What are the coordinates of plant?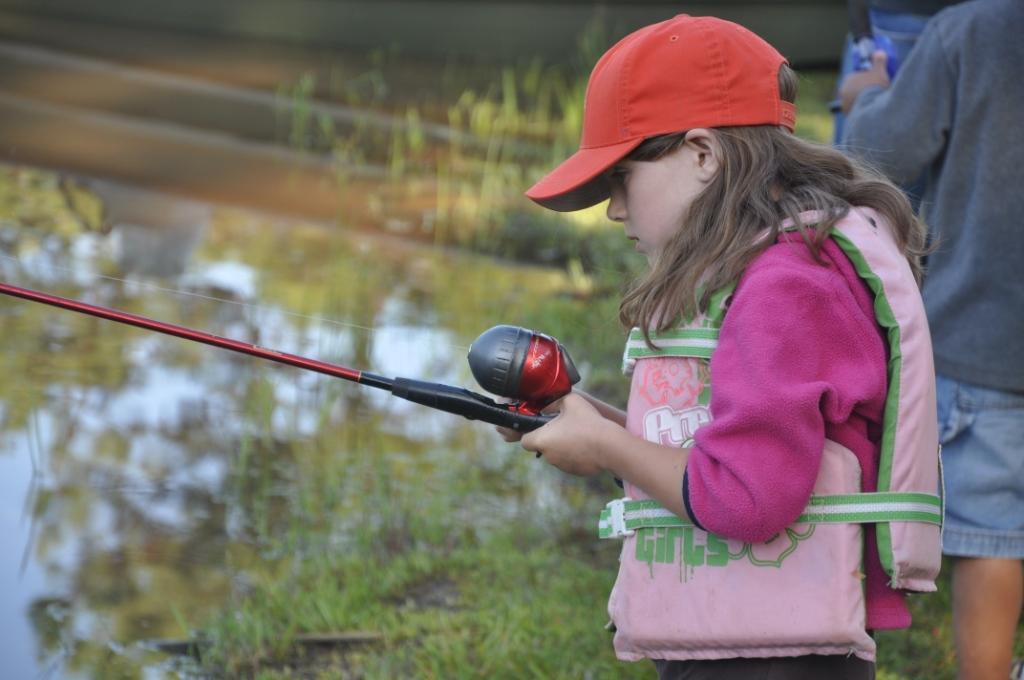
pyautogui.locateOnScreen(0, 157, 1023, 679).
